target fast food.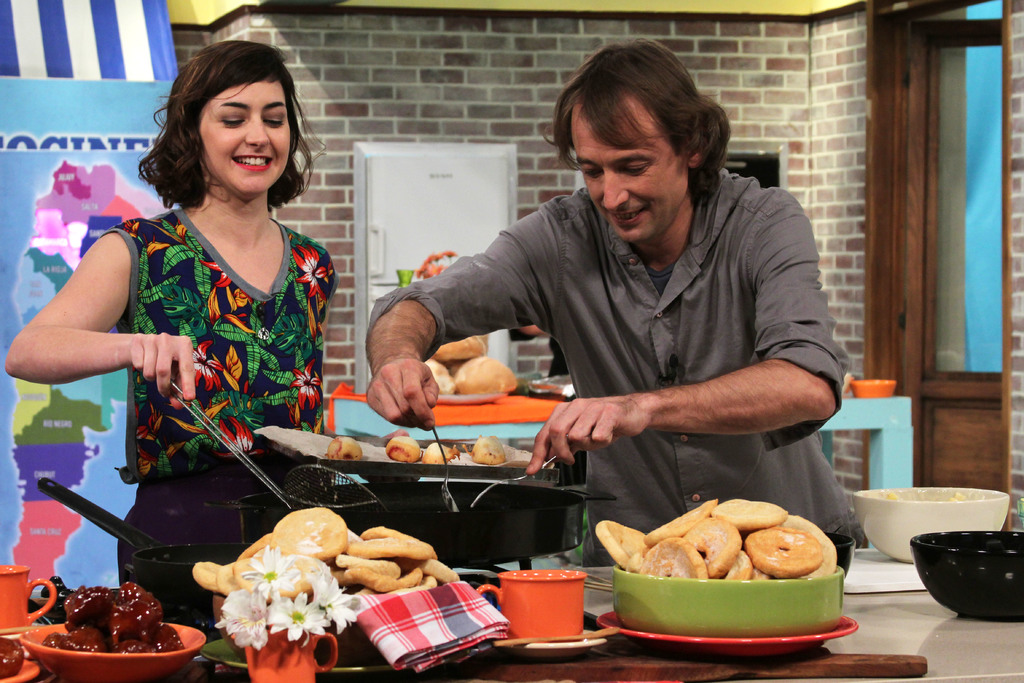
Target region: {"x1": 421, "y1": 443, "x2": 460, "y2": 466}.
